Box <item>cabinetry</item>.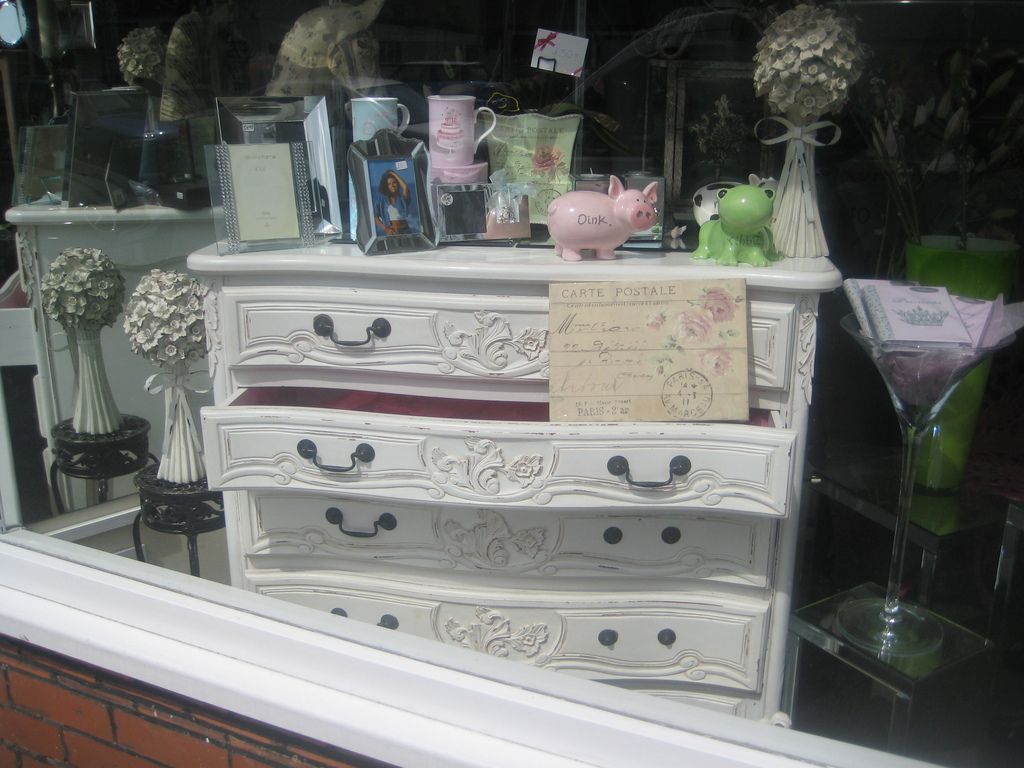
rect(185, 259, 842, 726).
